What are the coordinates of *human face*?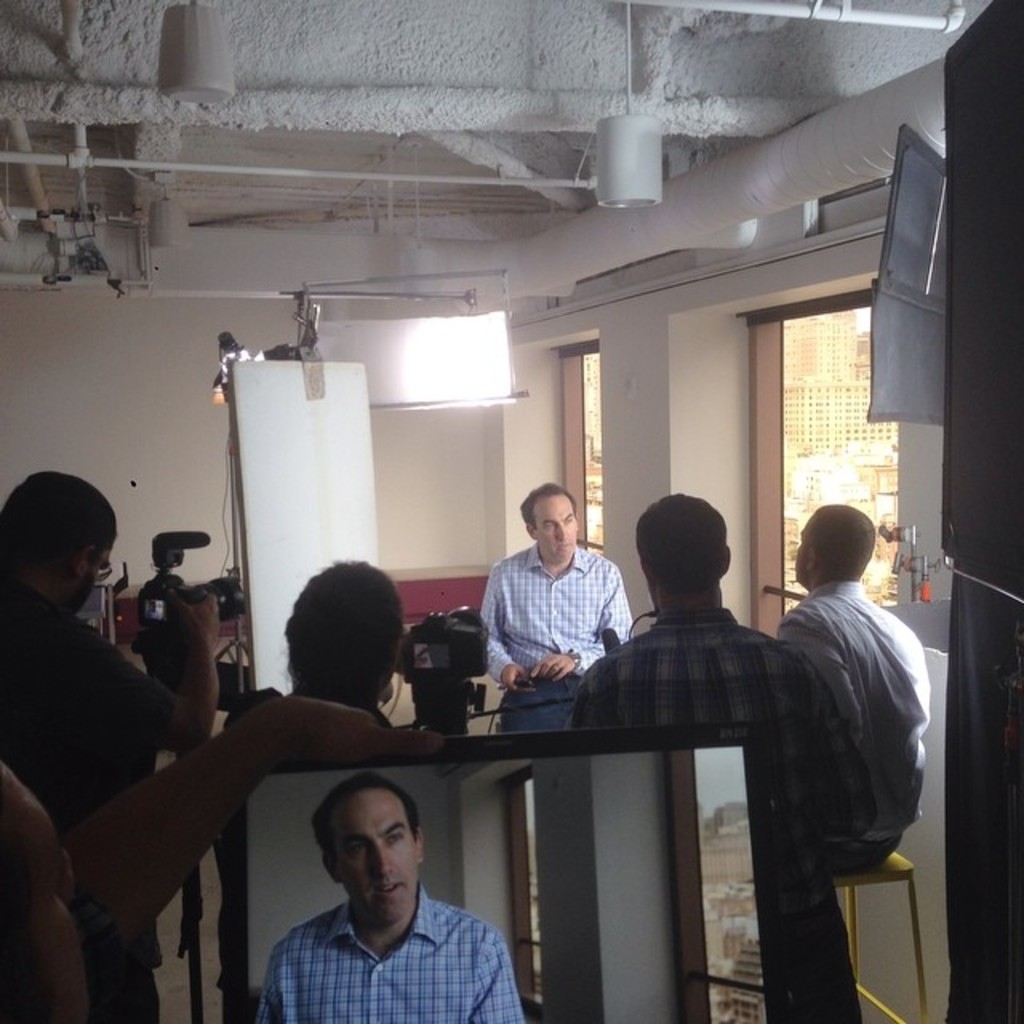
left=66, top=544, right=112, bottom=610.
